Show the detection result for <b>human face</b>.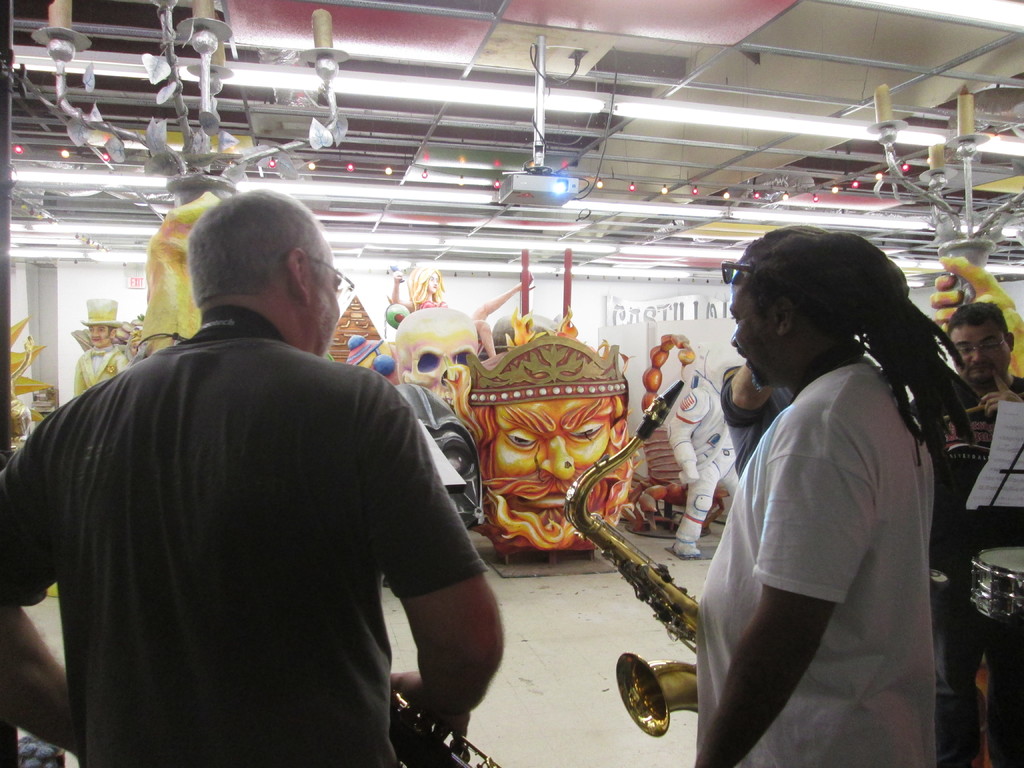
<box>950,324,1011,384</box>.
